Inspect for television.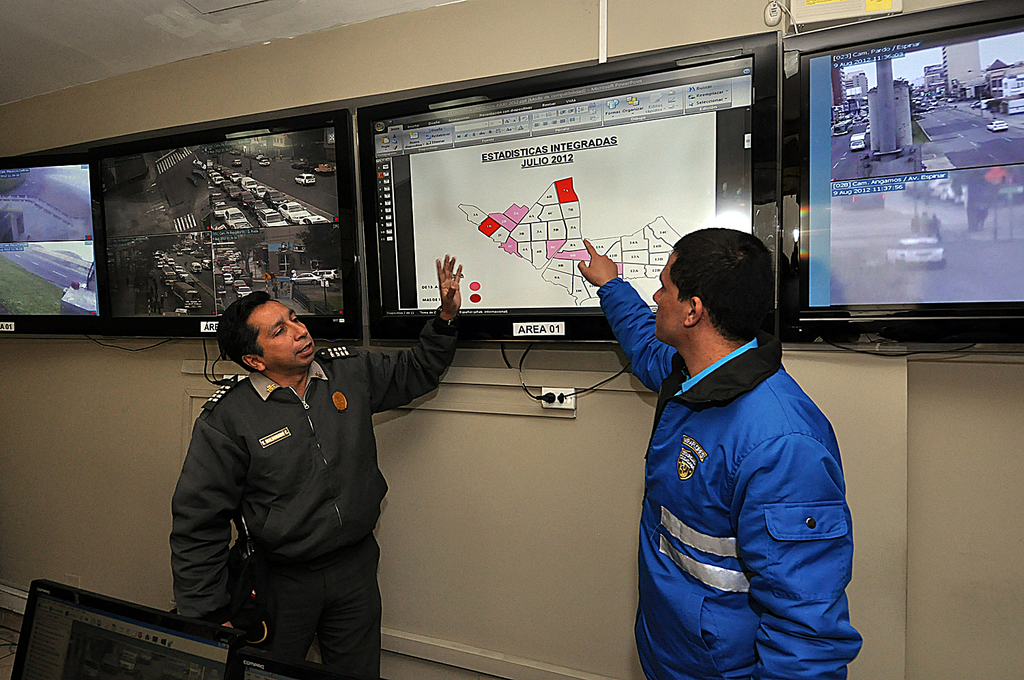
Inspection: (left=766, top=0, right=1023, bottom=361).
